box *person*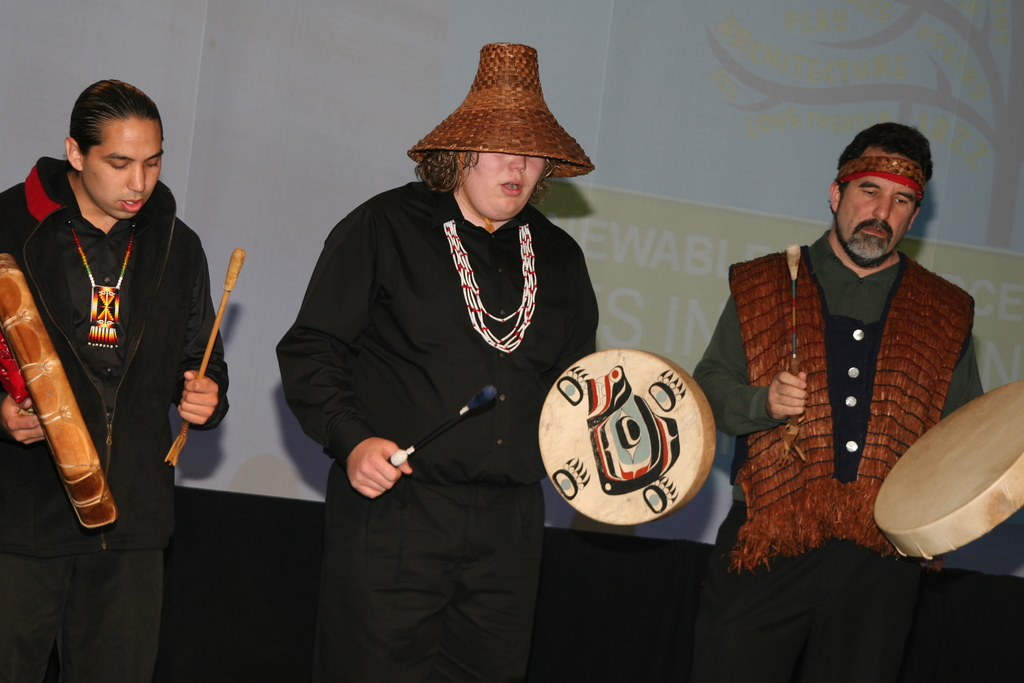
271, 40, 602, 682
